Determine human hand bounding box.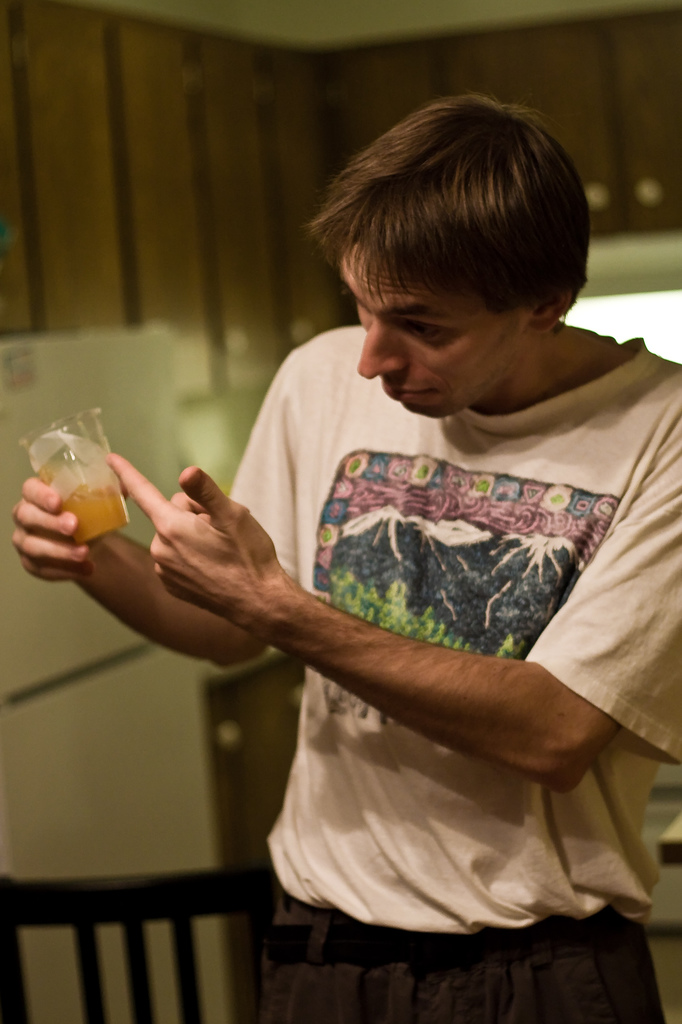
Determined: BBox(6, 472, 100, 586).
